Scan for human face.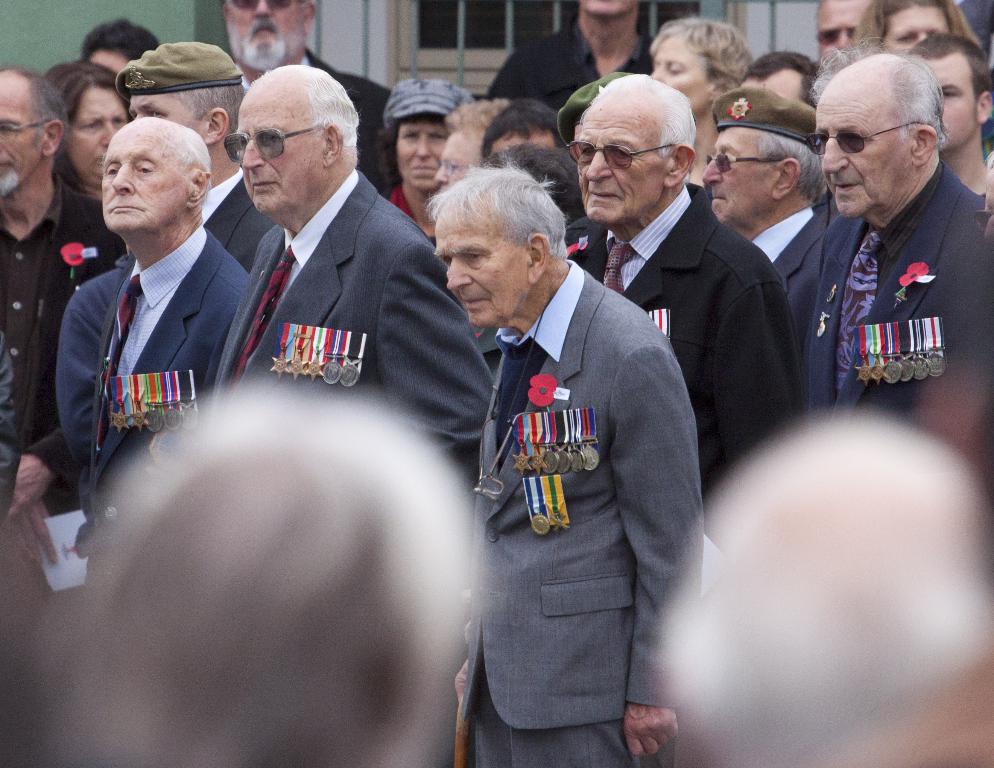
Scan result: BBox(878, 3, 949, 59).
